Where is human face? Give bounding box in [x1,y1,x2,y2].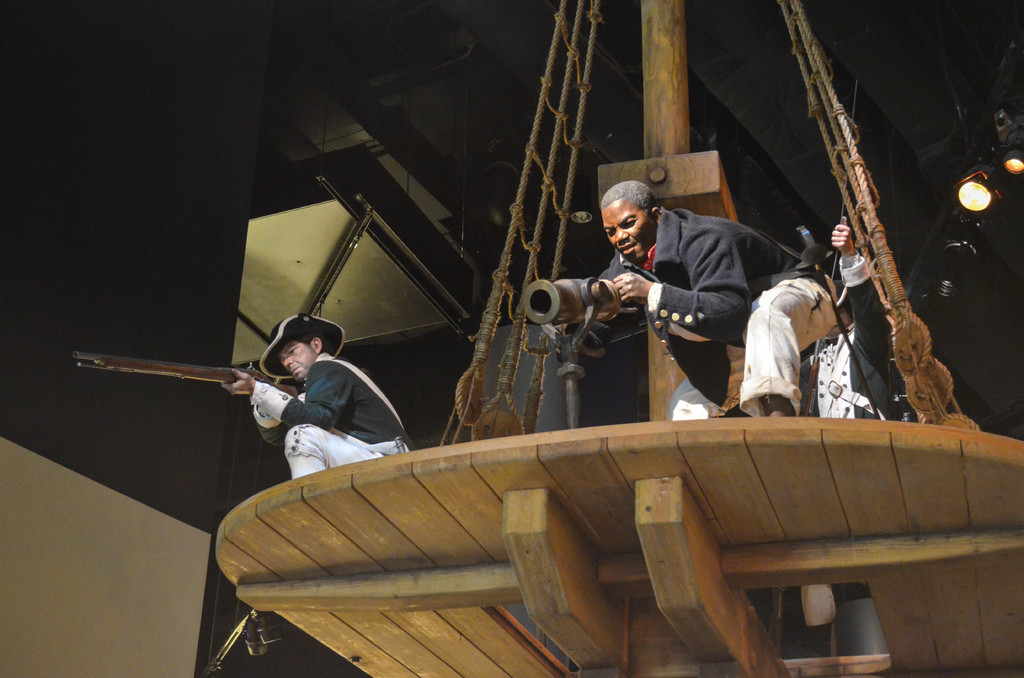
[280,337,311,382].
